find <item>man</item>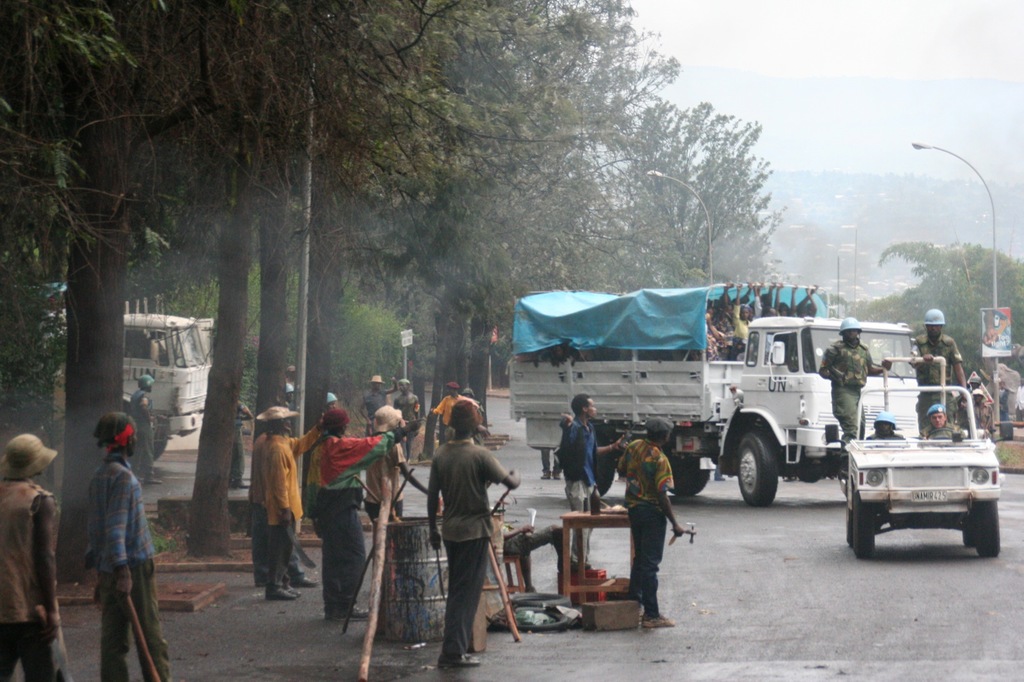
(x1=918, y1=404, x2=957, y2=440)
